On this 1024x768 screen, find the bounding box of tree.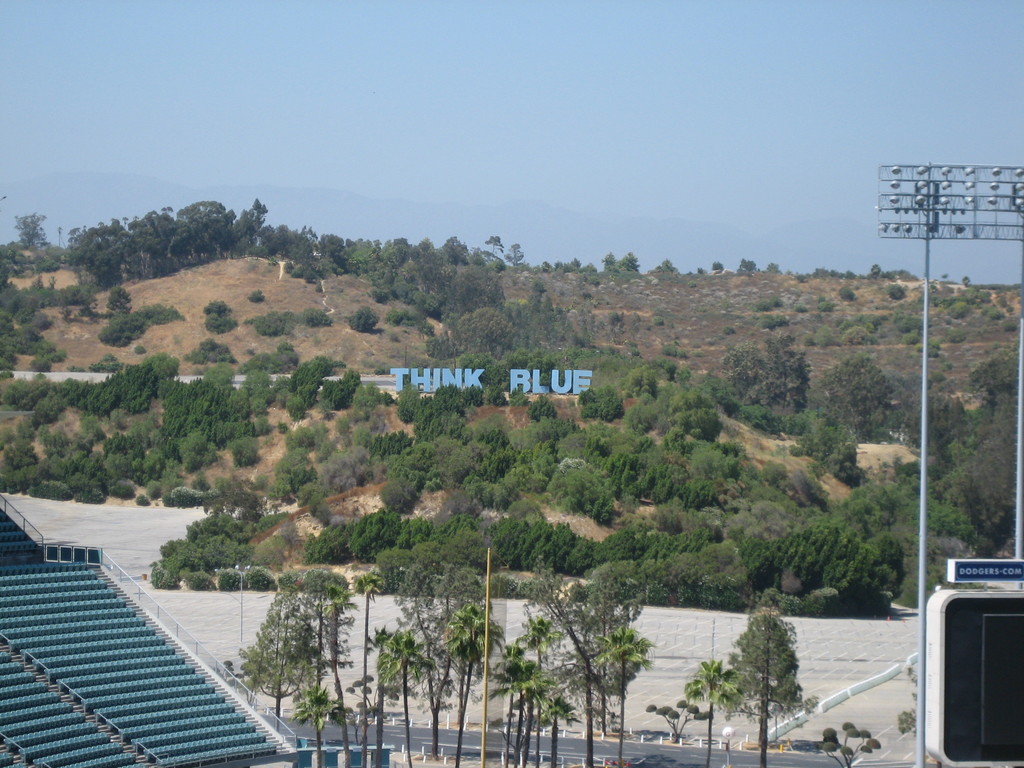
Bounding box: [294, 576, 359, 737].
